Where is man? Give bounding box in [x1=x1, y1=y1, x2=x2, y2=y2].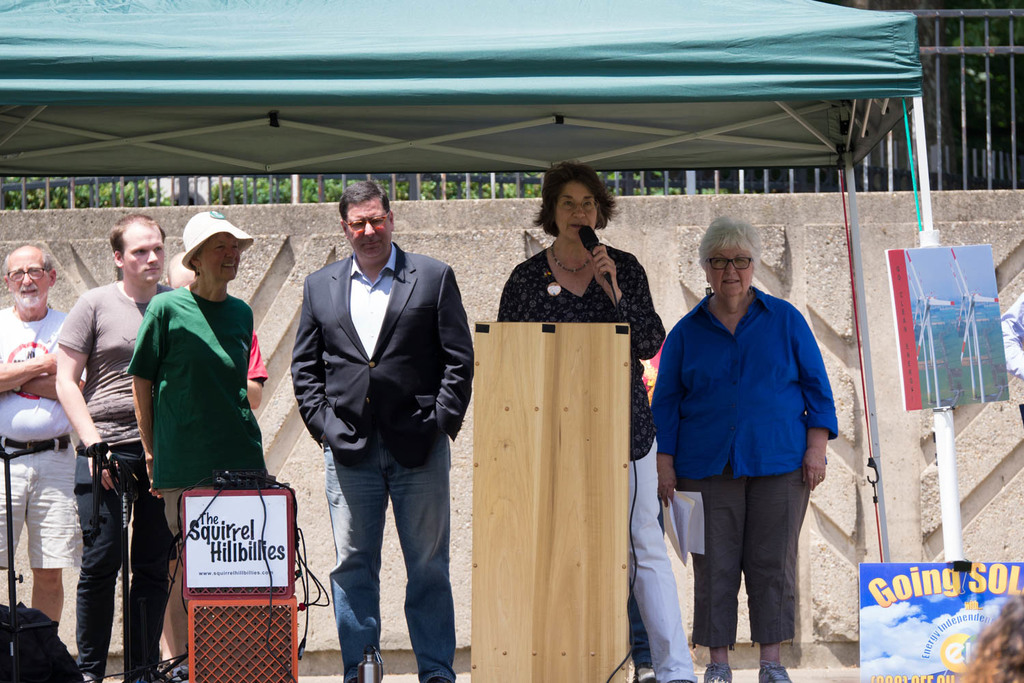
[x1=0, y1=244, x2=83, y2=623].
